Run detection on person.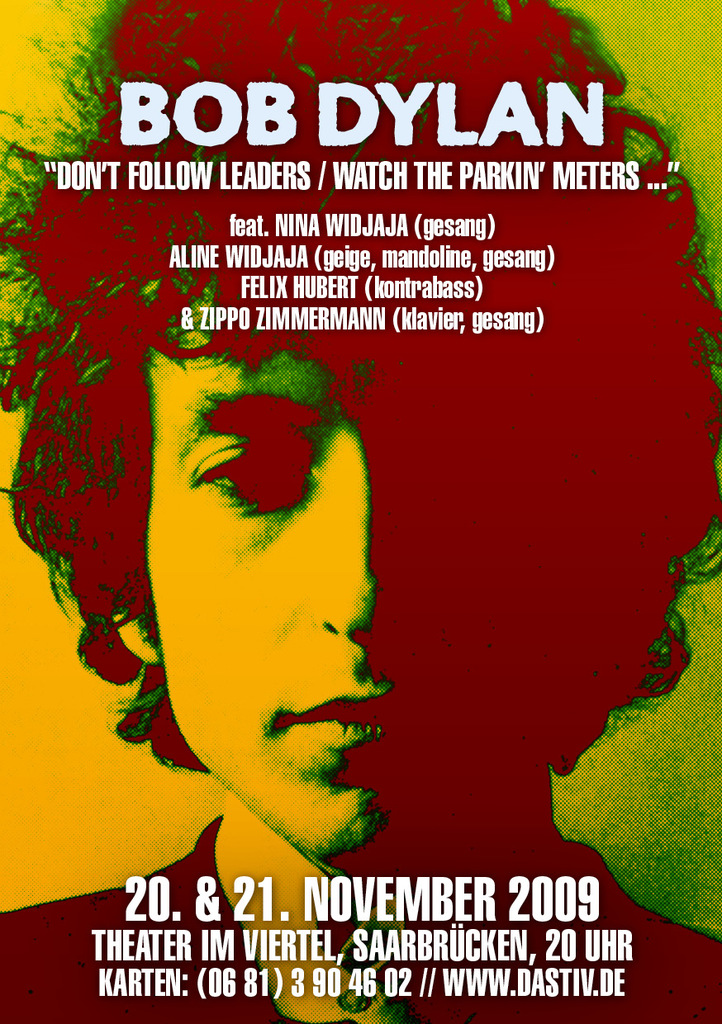
Result: locate(140, 334, 426, 873).
